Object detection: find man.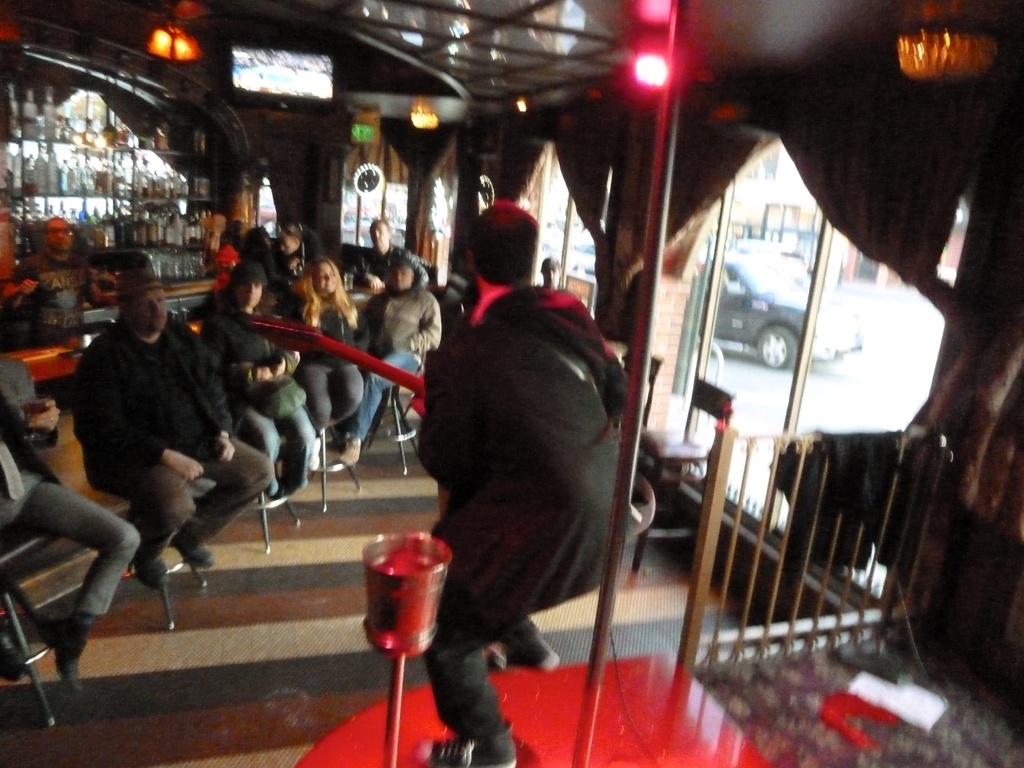
(left=350, top=214, right=432, bottom=292).
